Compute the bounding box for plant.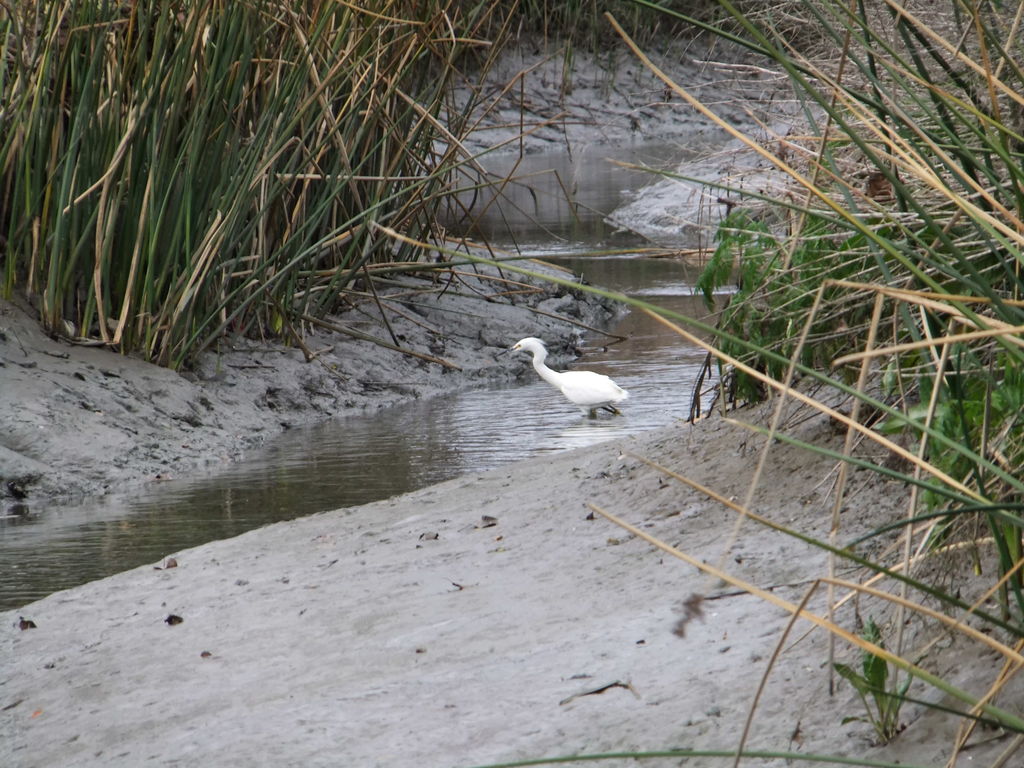
[821,560,923,762].
